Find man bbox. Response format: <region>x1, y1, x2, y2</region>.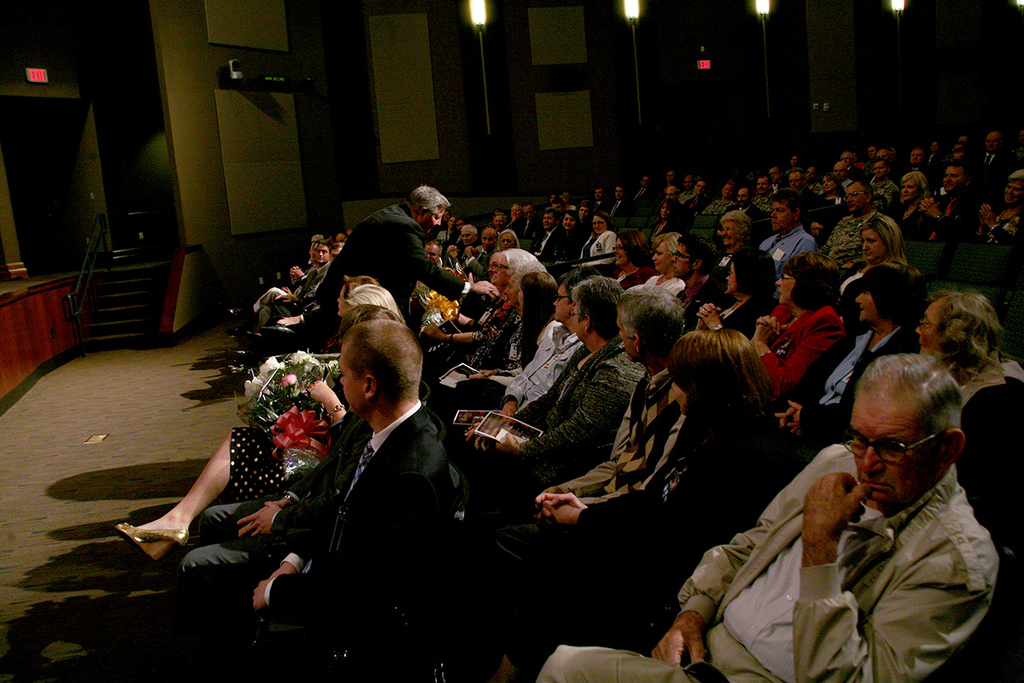
<region>900, 149, 926, 195</region>.
